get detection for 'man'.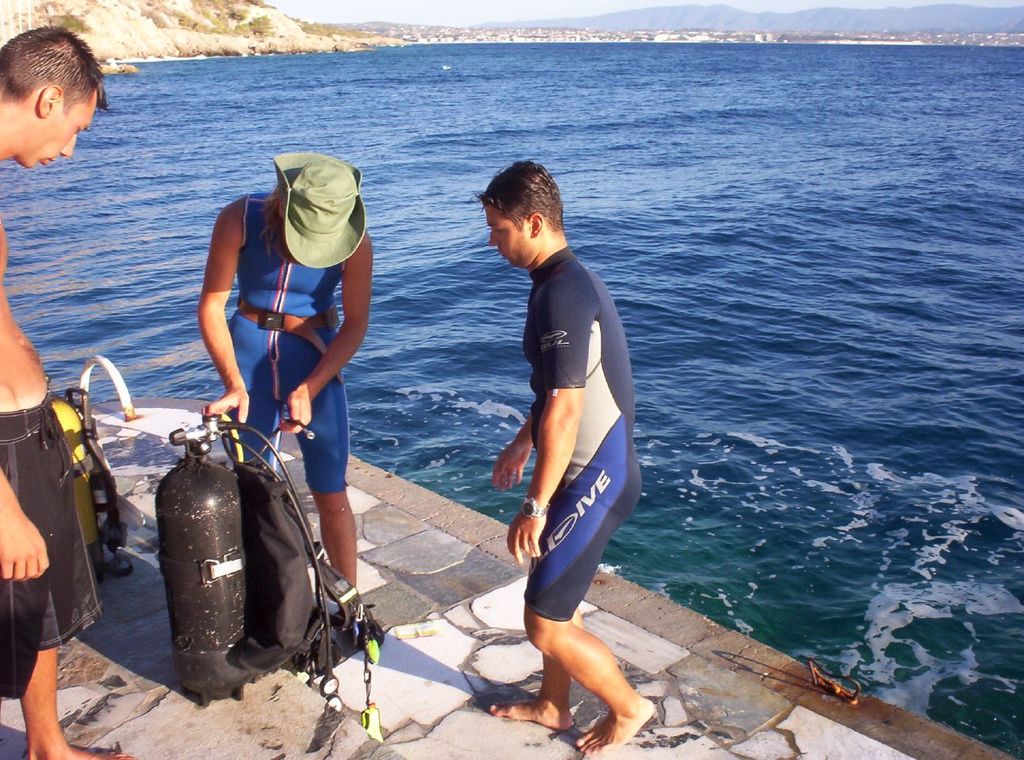
Detection: 0:27:138:759.
